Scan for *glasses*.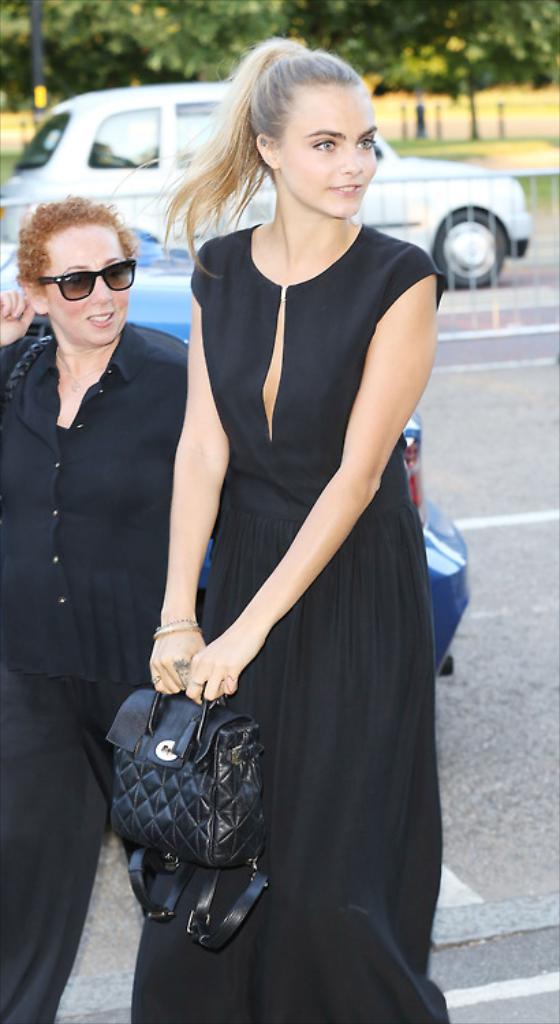
Scan result: 30 255 134 310.
